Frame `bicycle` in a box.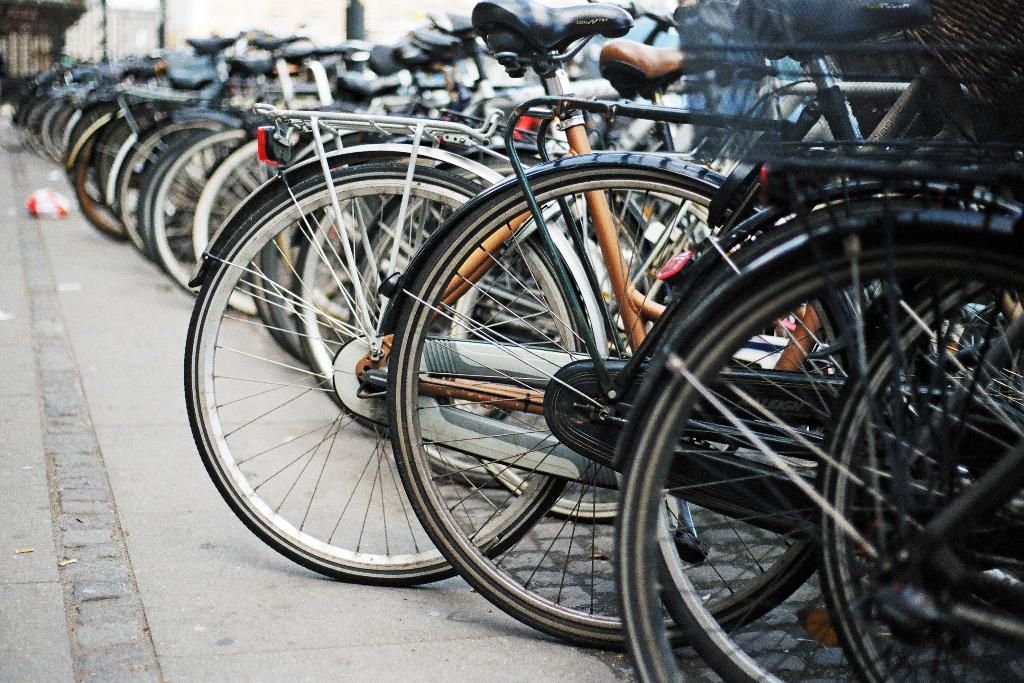
rect(114, 55, 401, 265).
